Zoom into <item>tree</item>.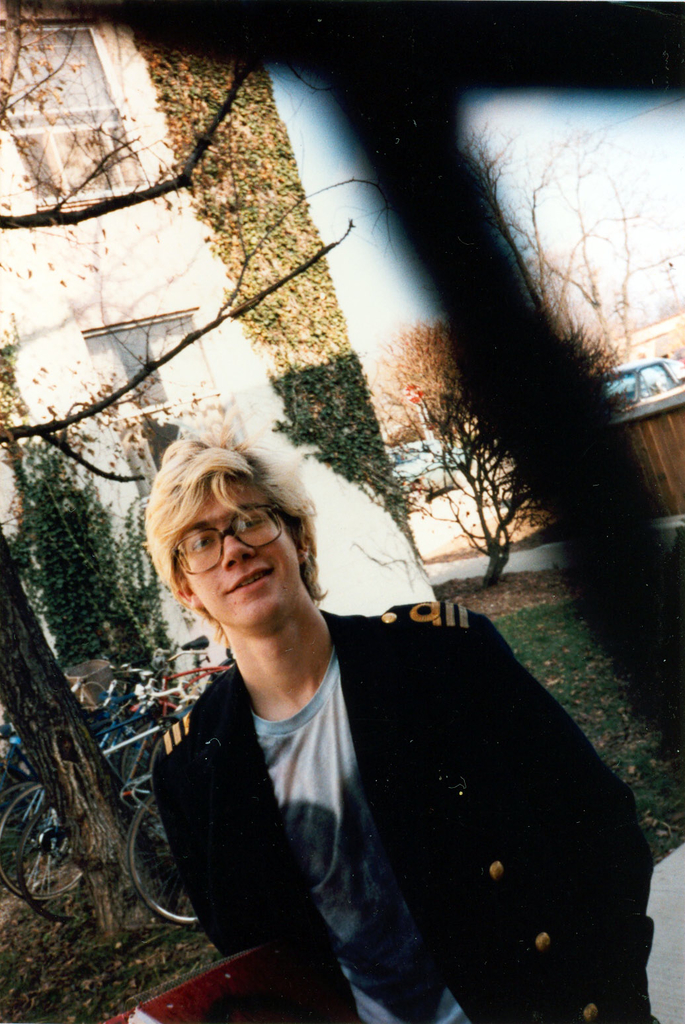
Zoom target: bbox=[2, 528, 176, 938].
